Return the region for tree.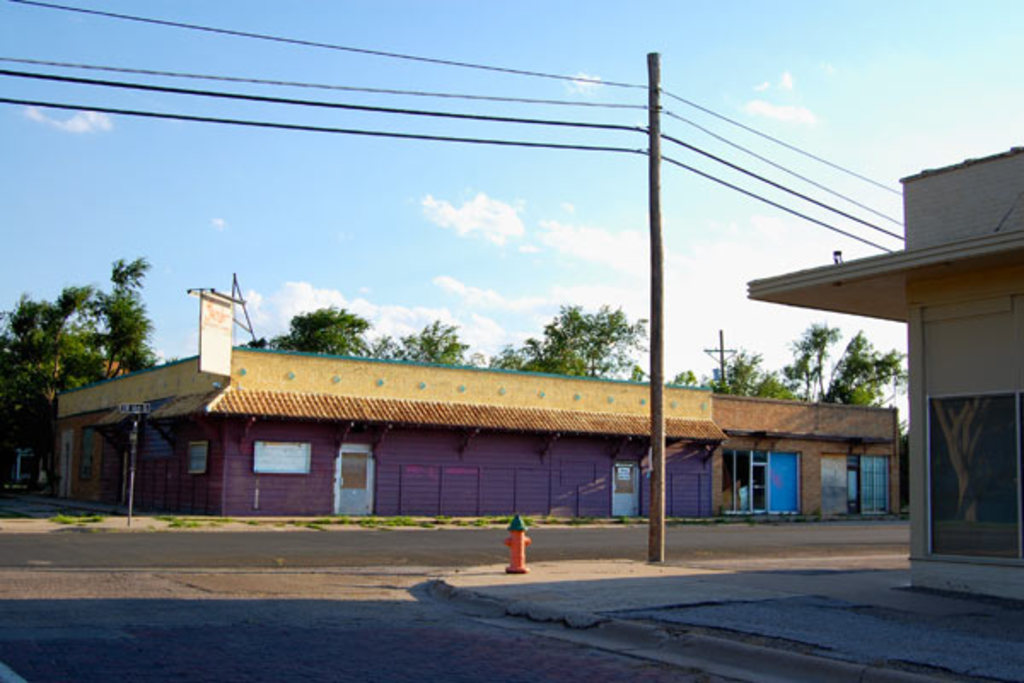
BBox(787, 326, 901, 413).
